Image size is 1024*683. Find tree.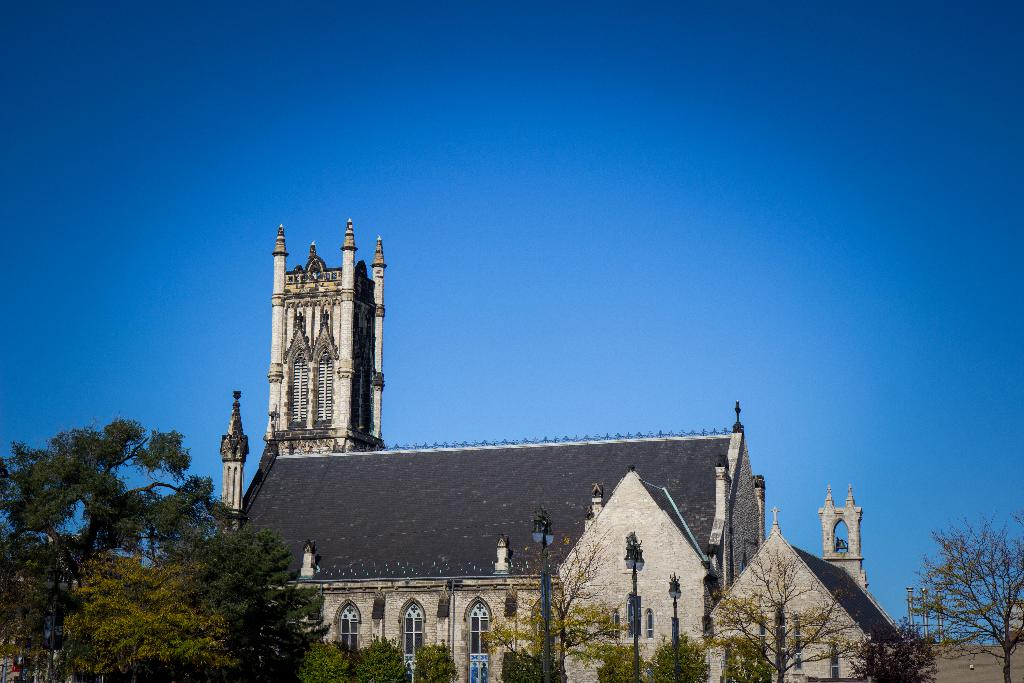
{"x1": 184, "y1": 525, "x2": 335, "y2": 682}.
